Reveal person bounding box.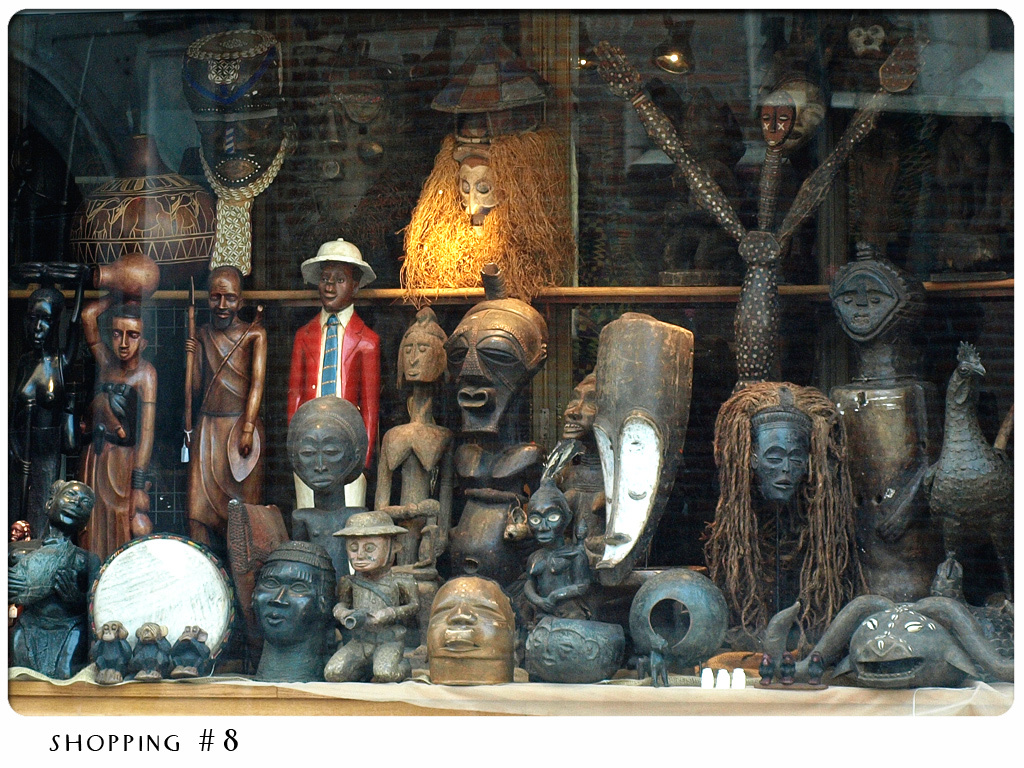
Revealed: 755,89,794,162.
